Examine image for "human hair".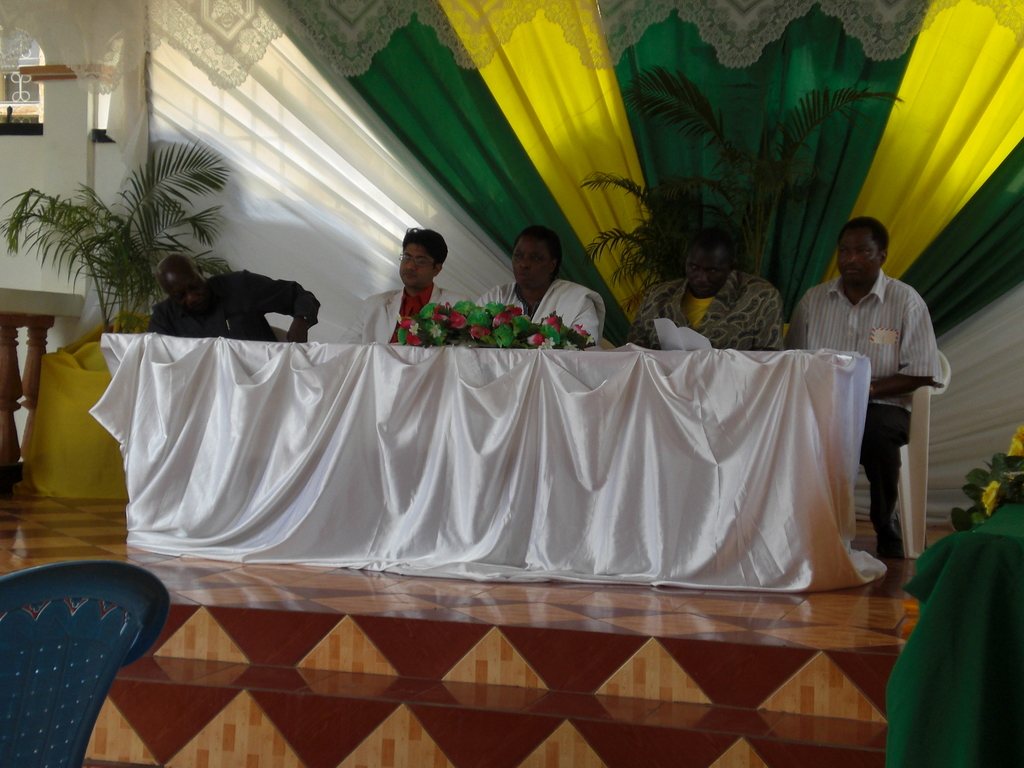
Examination result: pyautogui.locateOnScreen(686, 233, 731, 270).
